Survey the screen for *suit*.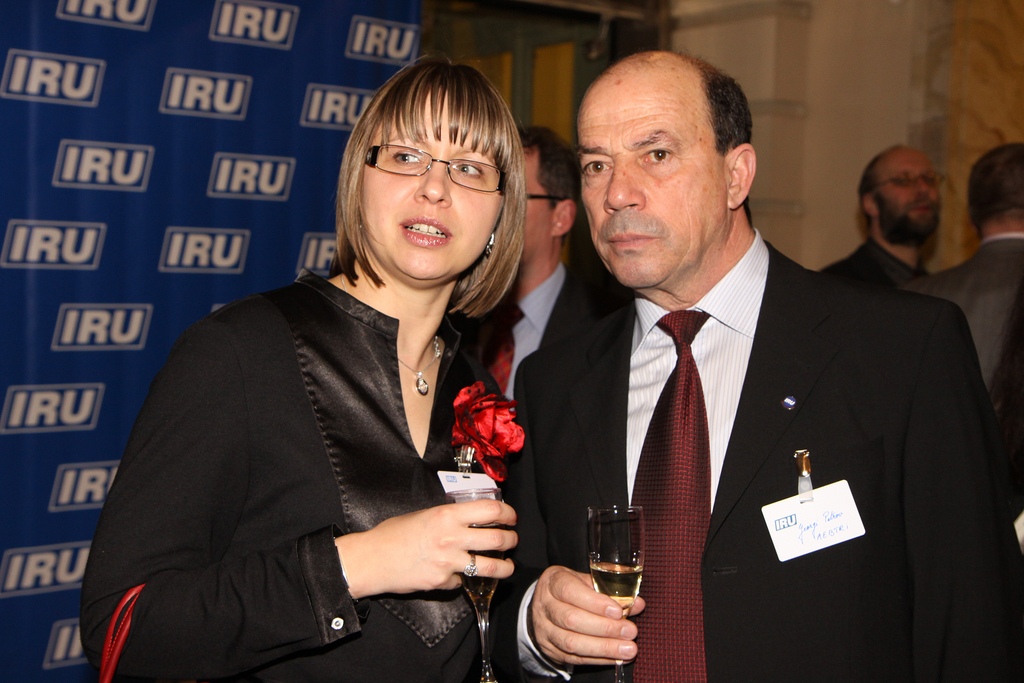
Survey found: box(903, 234, 1023, 410).
